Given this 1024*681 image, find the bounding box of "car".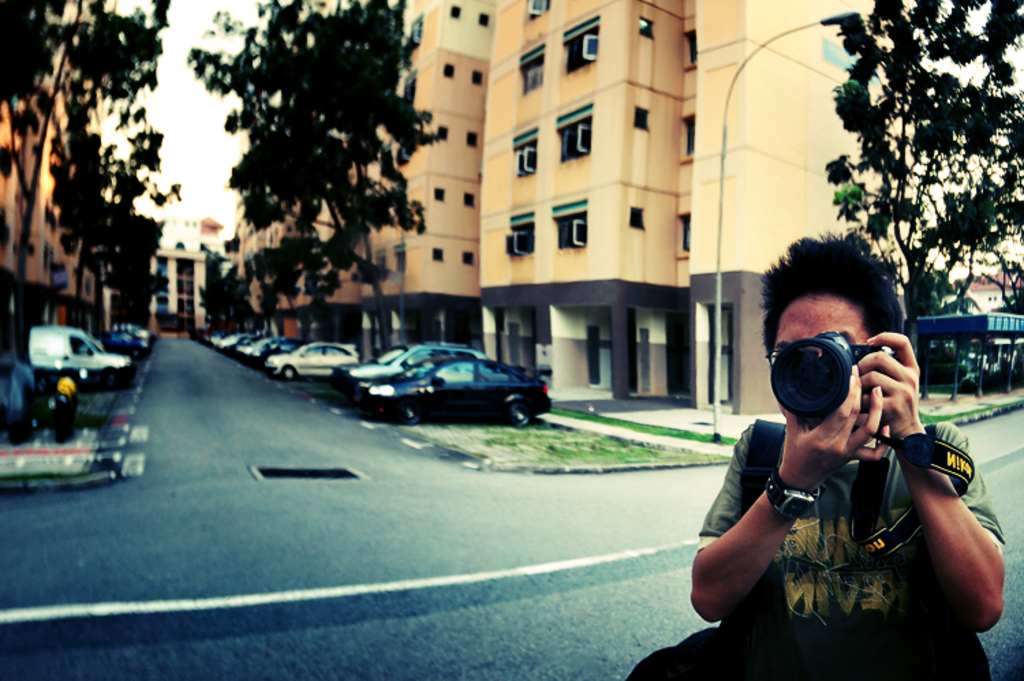
box(268, 344, 367, 385).
